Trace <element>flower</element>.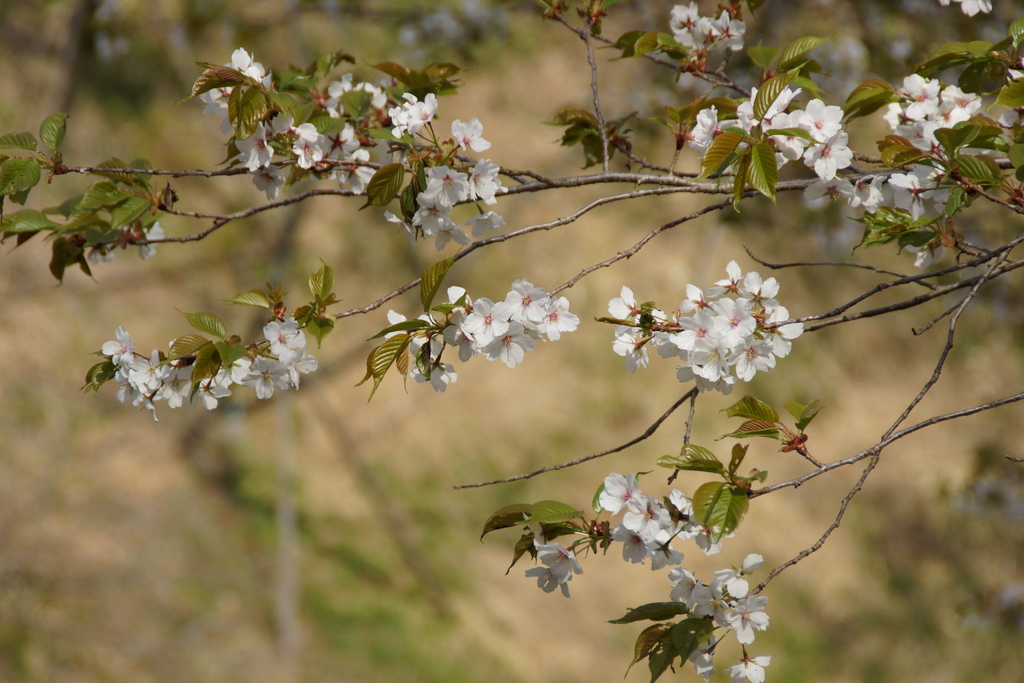
Traced to <bbox>707, 563, 780, 659</bbox>.
